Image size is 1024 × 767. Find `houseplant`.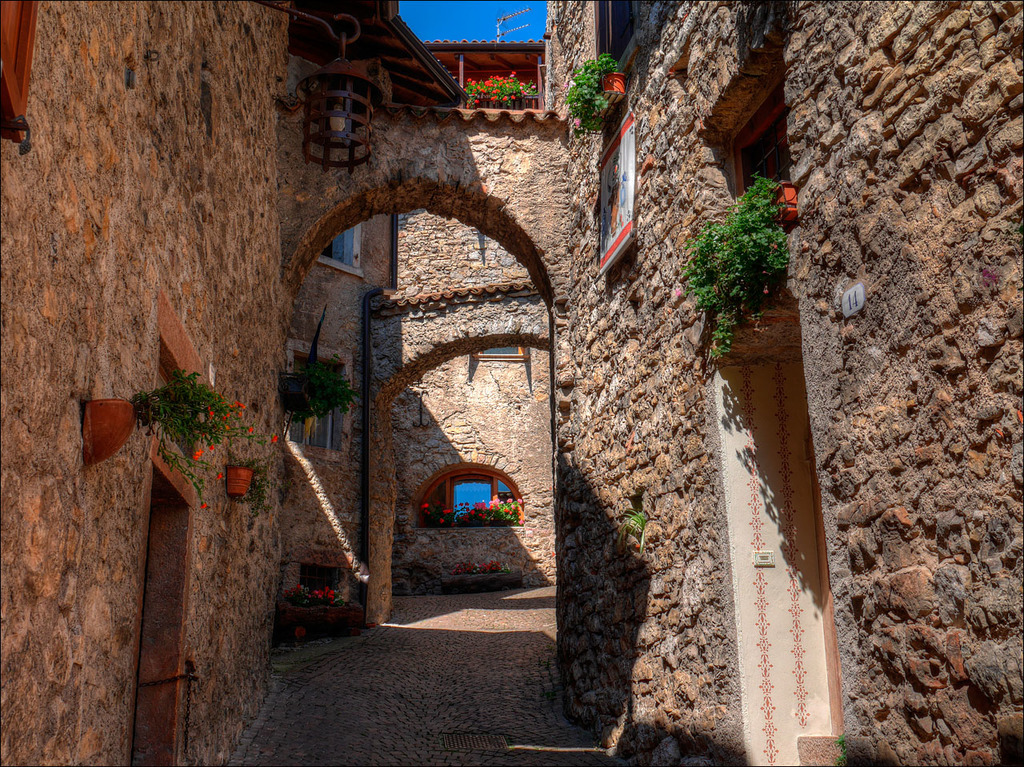
{"left": 414, "top": 493, "right": 524, "bottom": 531}.
